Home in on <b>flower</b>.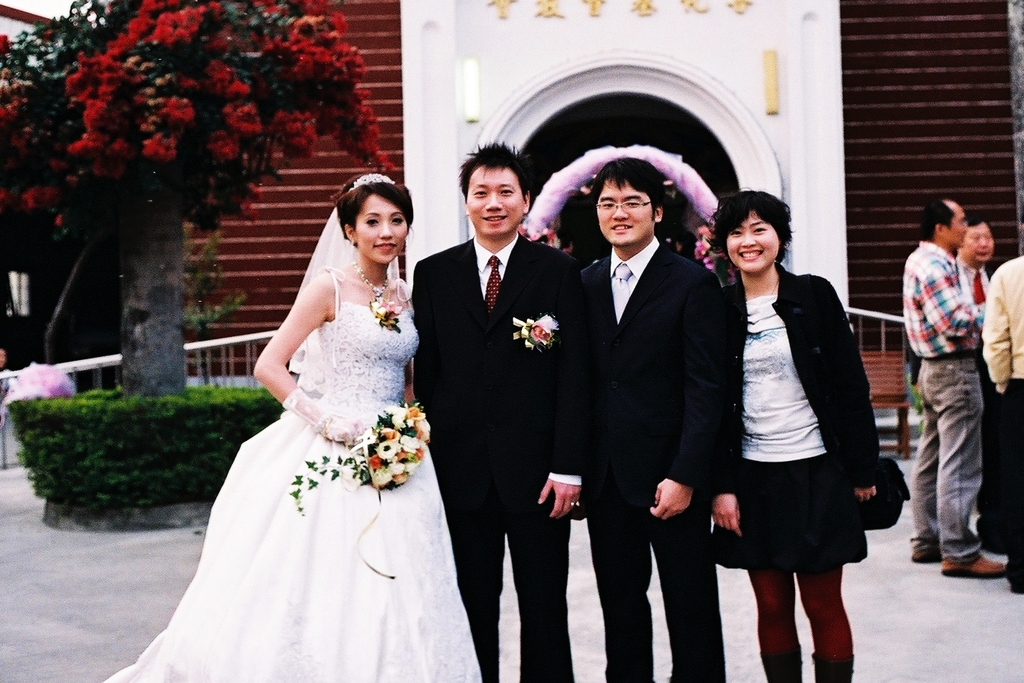
Homed in at region(528, 323, 556, 348).
